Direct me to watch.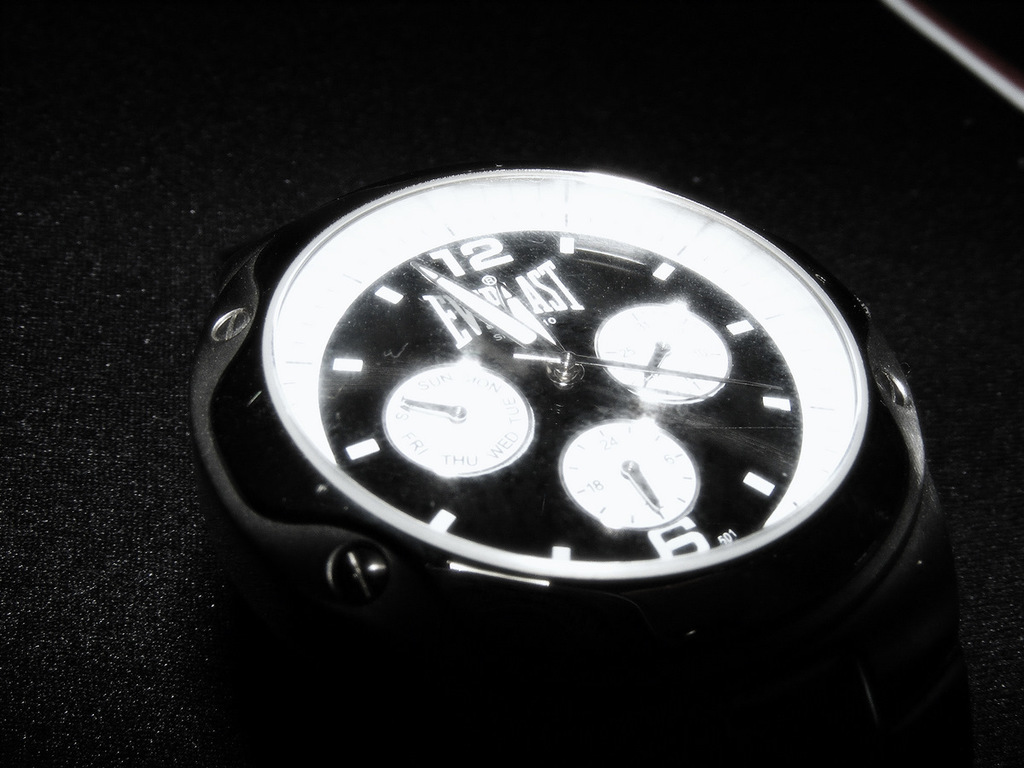
Direction: (left=189, top=147, right=978, bottom=767).
